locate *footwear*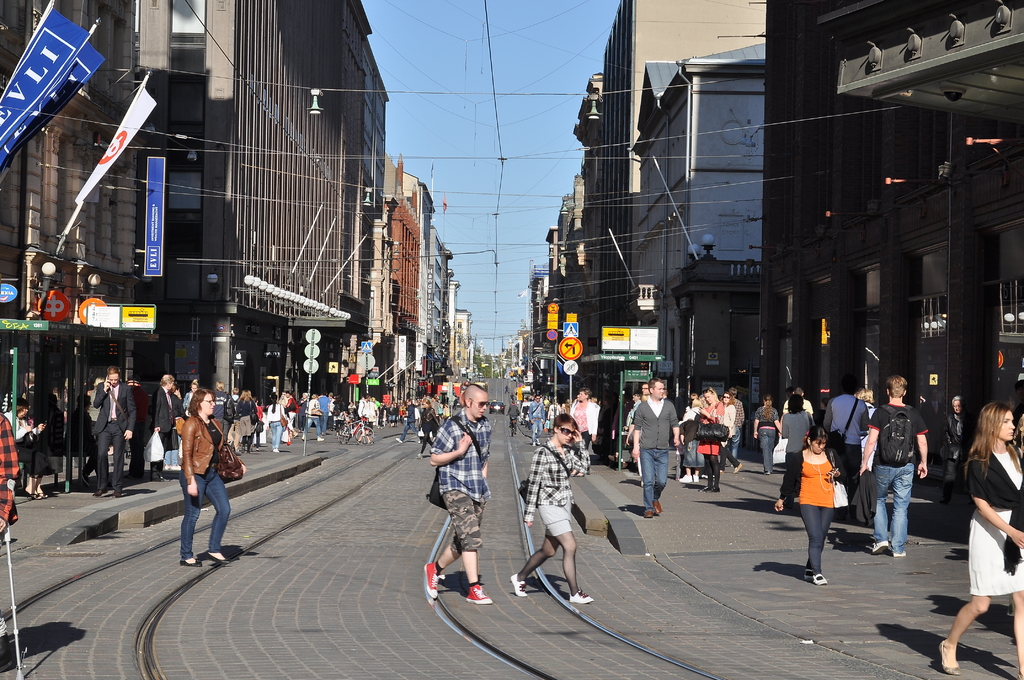
x1=179 y1=560 x2=199 y2=565
